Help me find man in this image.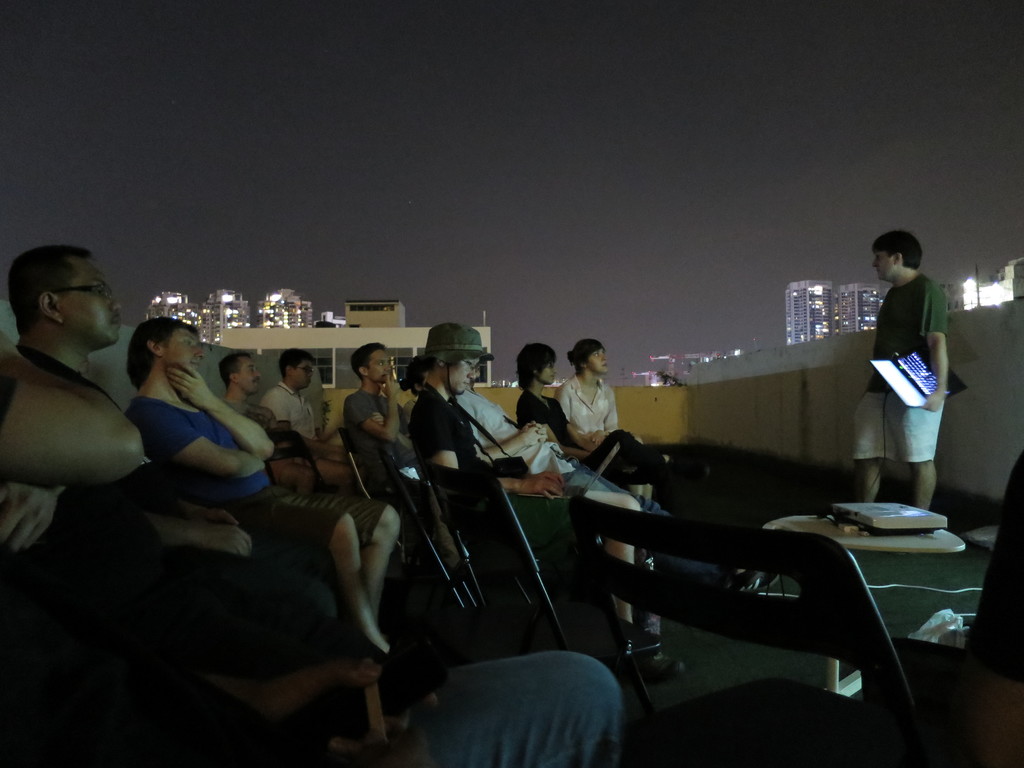
Found it: [454,389,689,680].
